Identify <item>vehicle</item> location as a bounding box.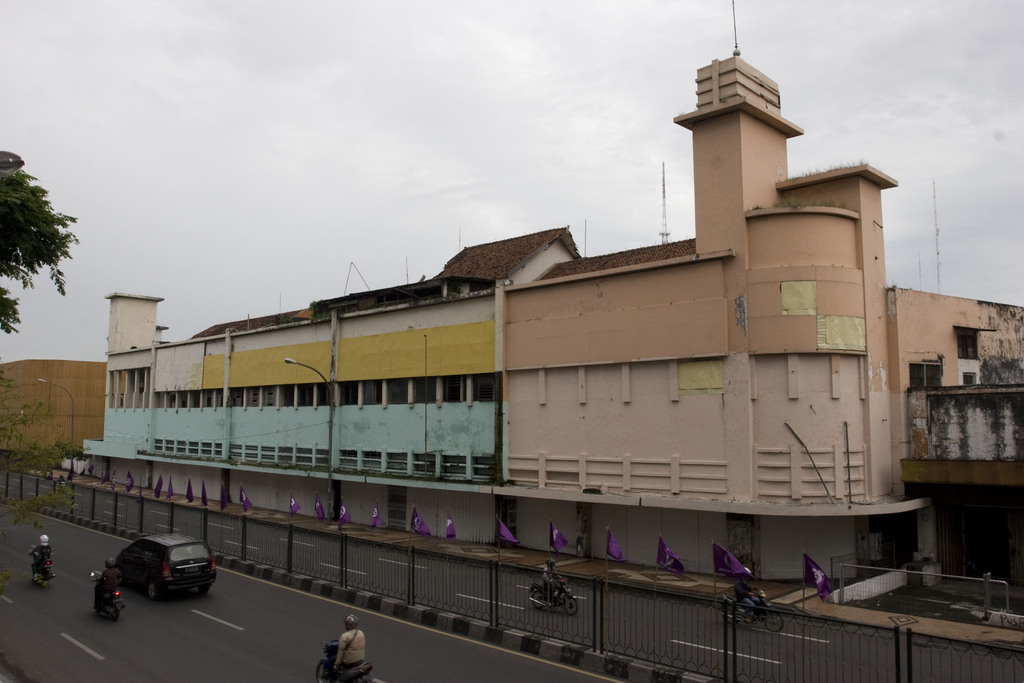
rect(102, 544, 212, 606).
